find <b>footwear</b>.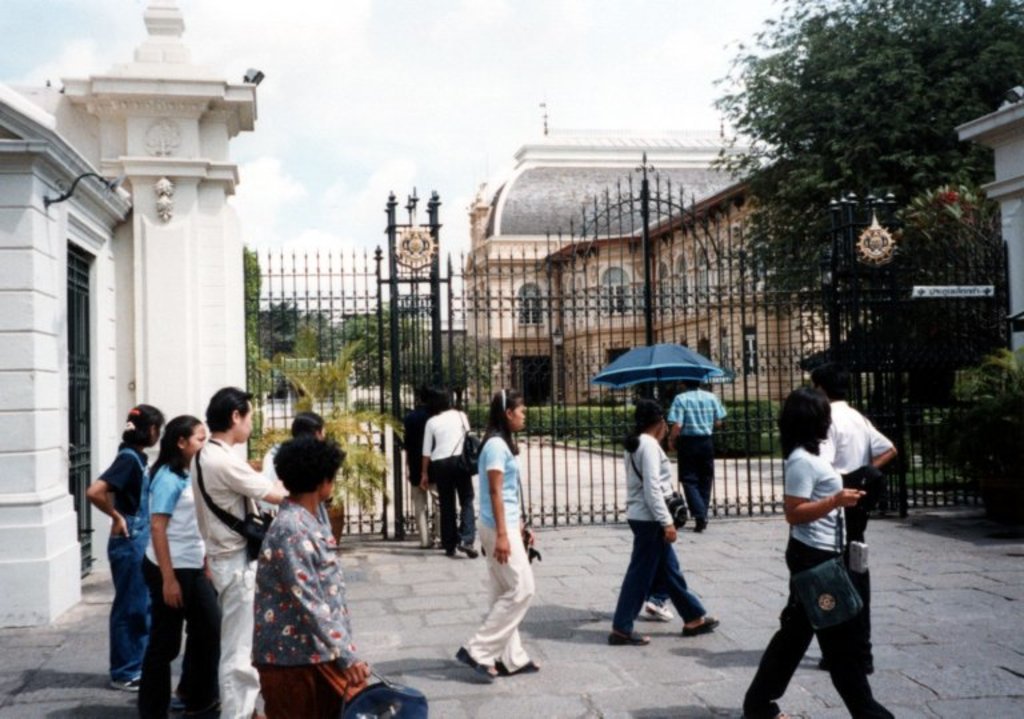
bbox=(452, 636, 493, 683).
